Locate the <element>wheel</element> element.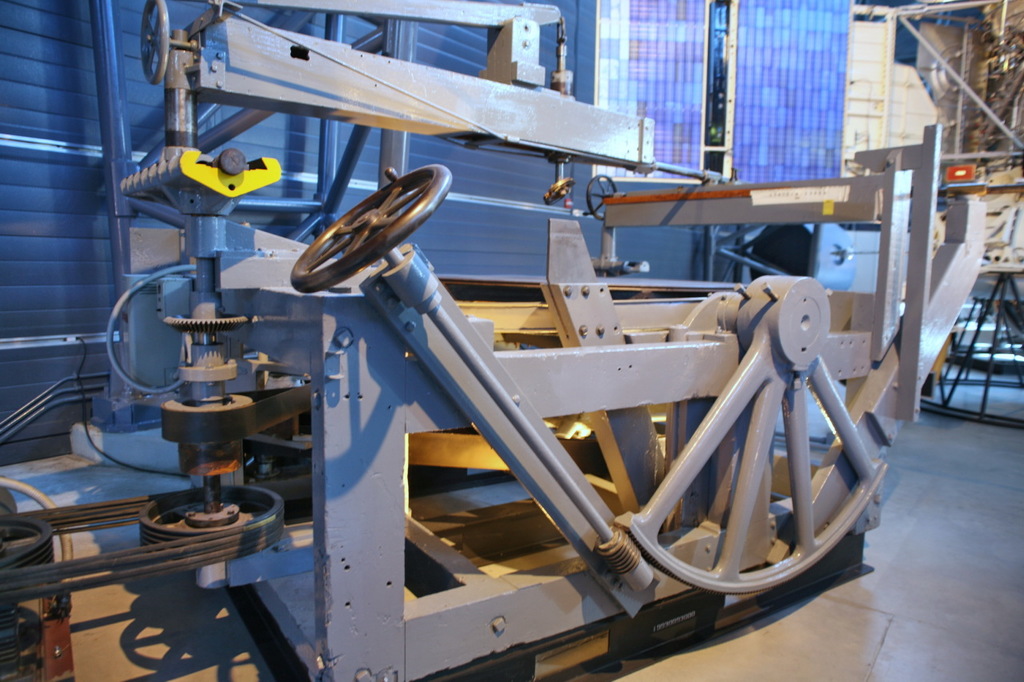
Element bbox: <bbox>144, 0, 171, 85</bbox>.
